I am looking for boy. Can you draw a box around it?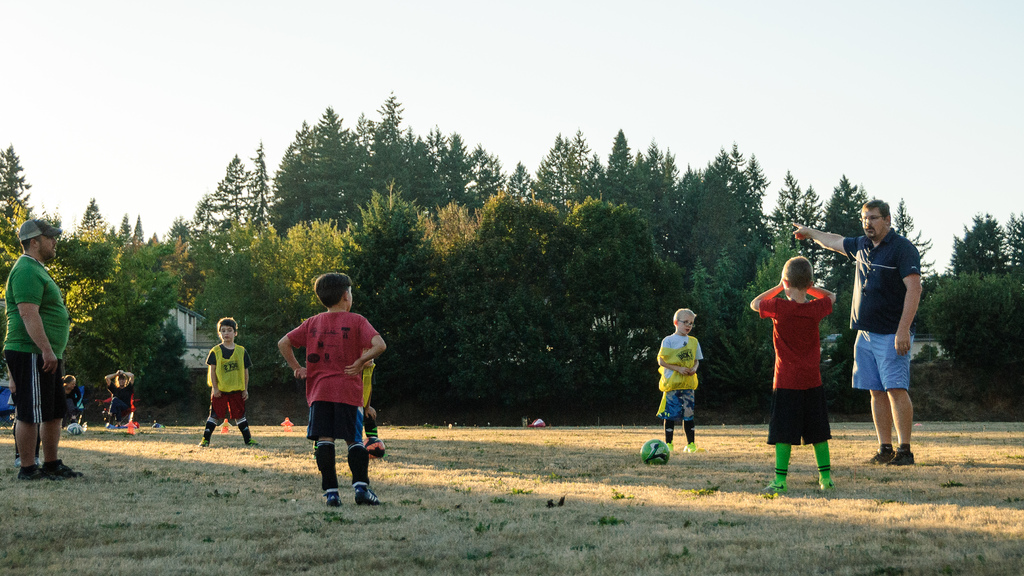
Sure, the bounding box is bbox=(656, 305, 707, 452).
